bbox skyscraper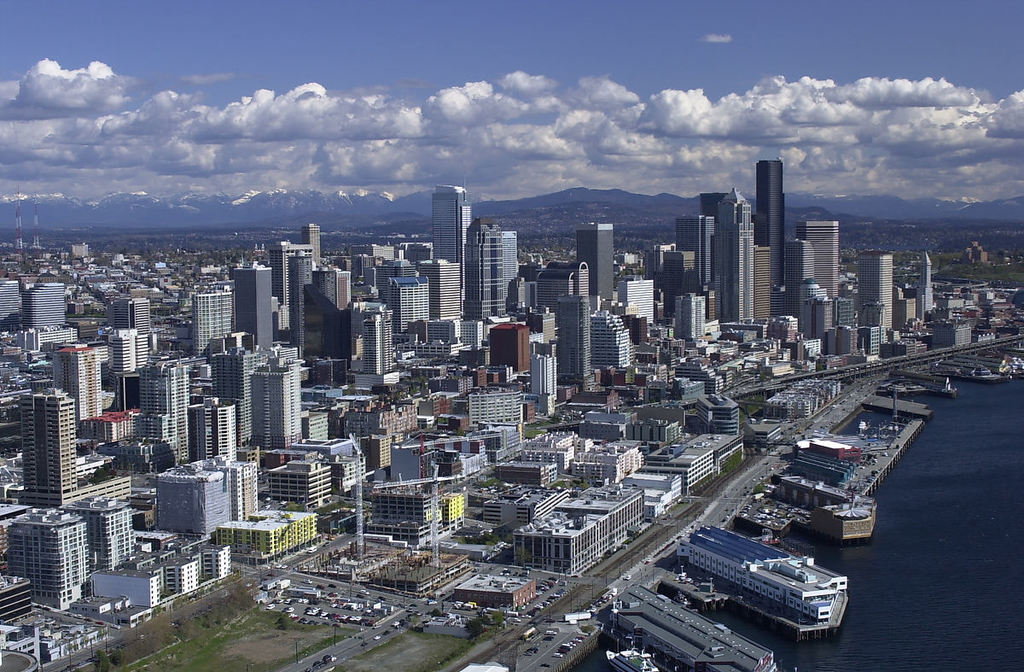
x1=854 y1=251 x2=900 y2=333
